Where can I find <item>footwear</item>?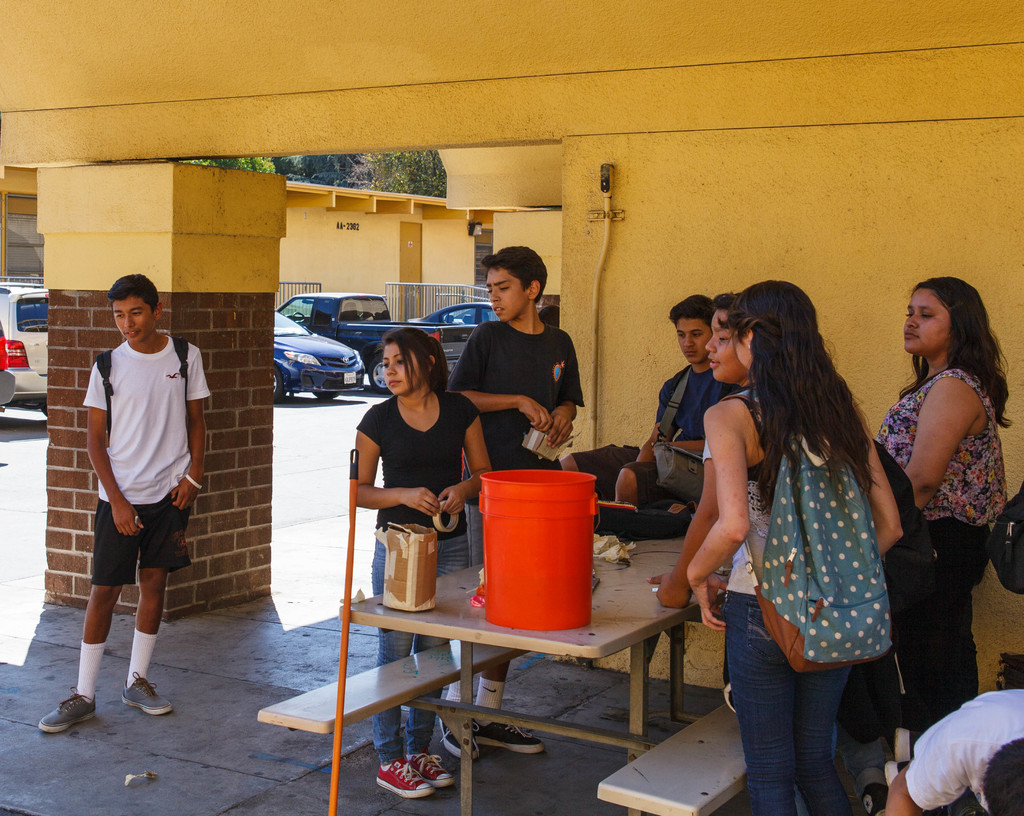
You can find it at select_region(475, 720, 545, 753).
